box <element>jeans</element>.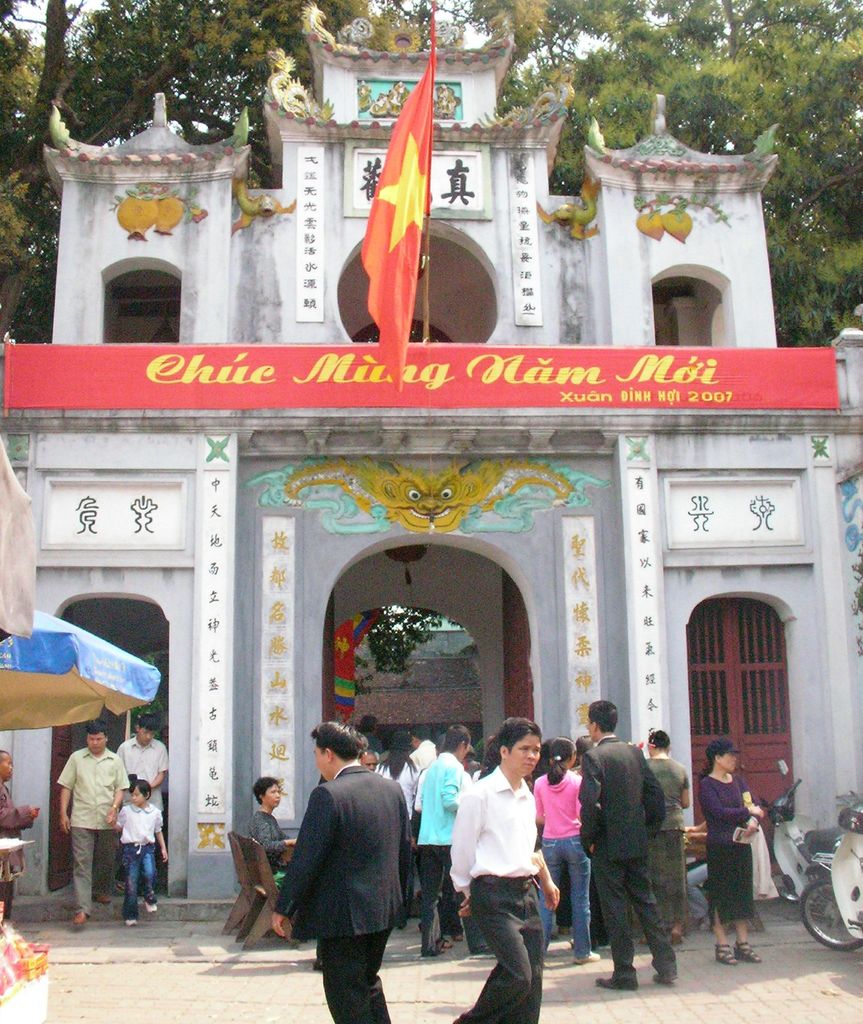
left=121, top=840, right=156, bottom=921.
